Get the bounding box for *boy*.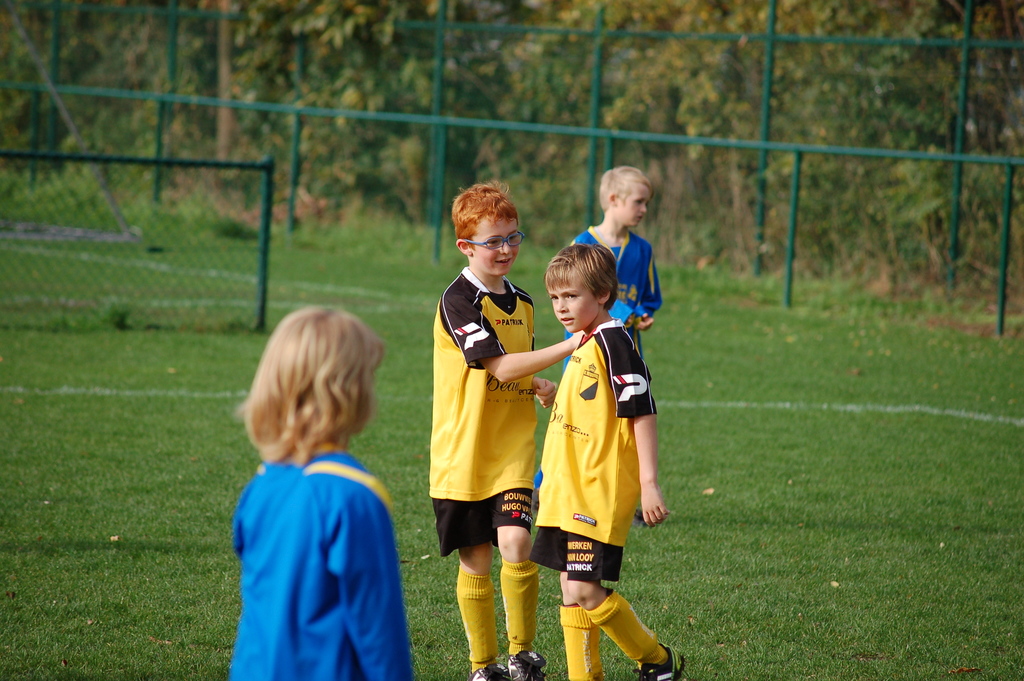
detection(425, 183, 585, 680).
